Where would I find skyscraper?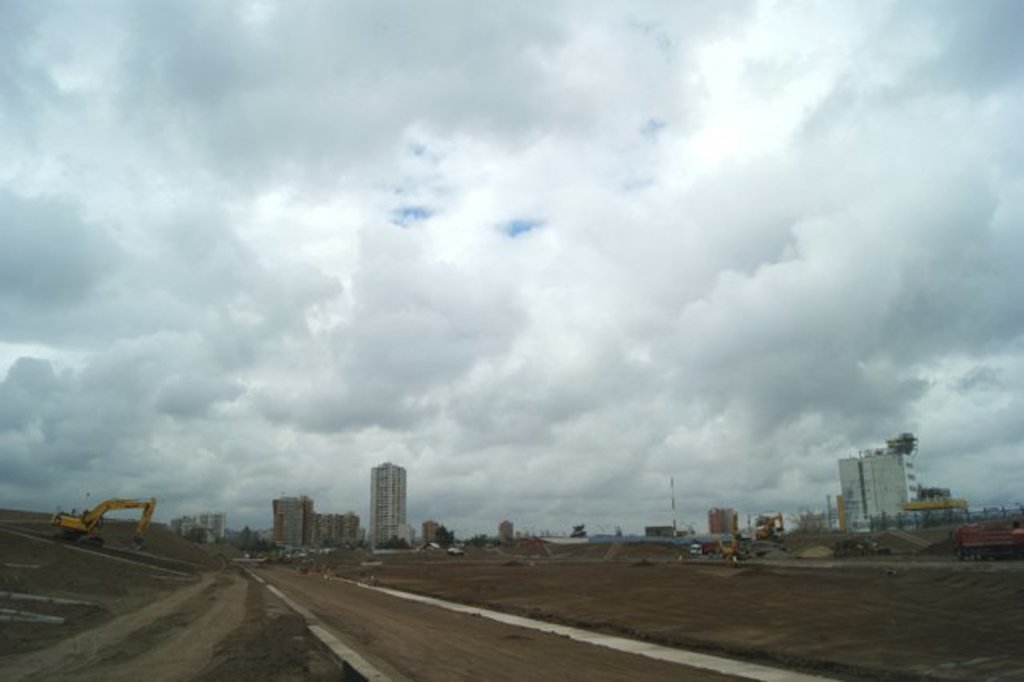
At 262/491/354/548.
